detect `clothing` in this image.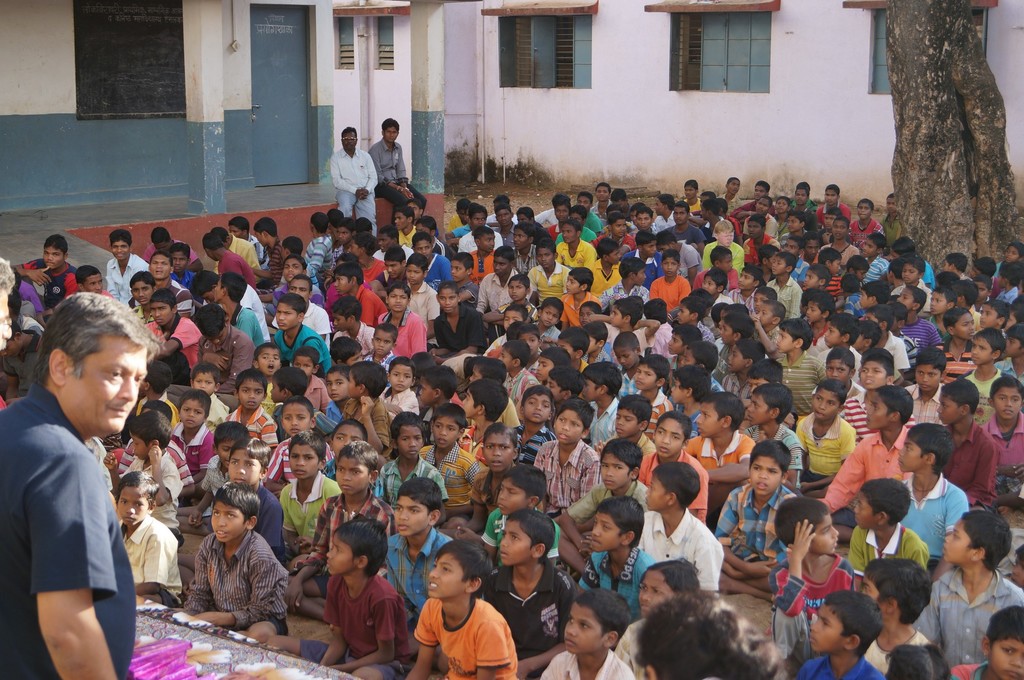
Detection: (492,546,580,651).
